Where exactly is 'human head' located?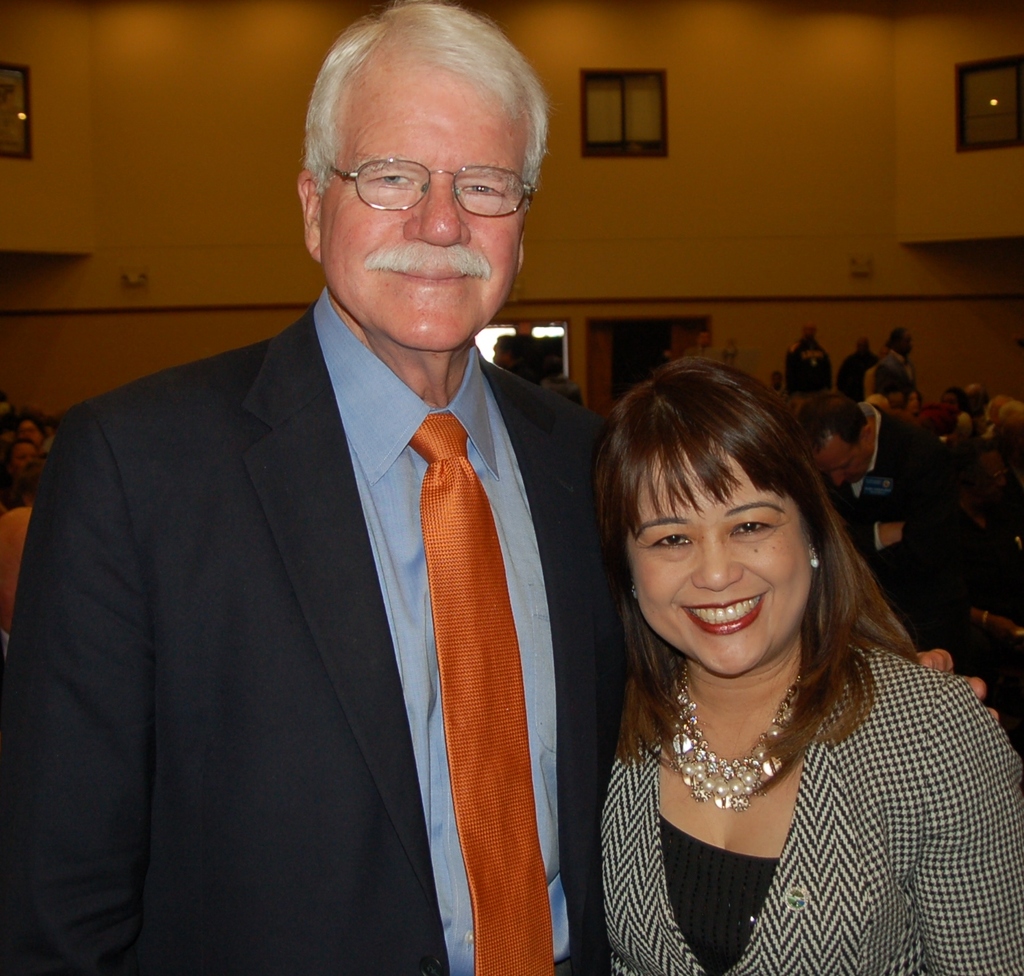
Its bounding box is box=[251, 1, 584, 350].
